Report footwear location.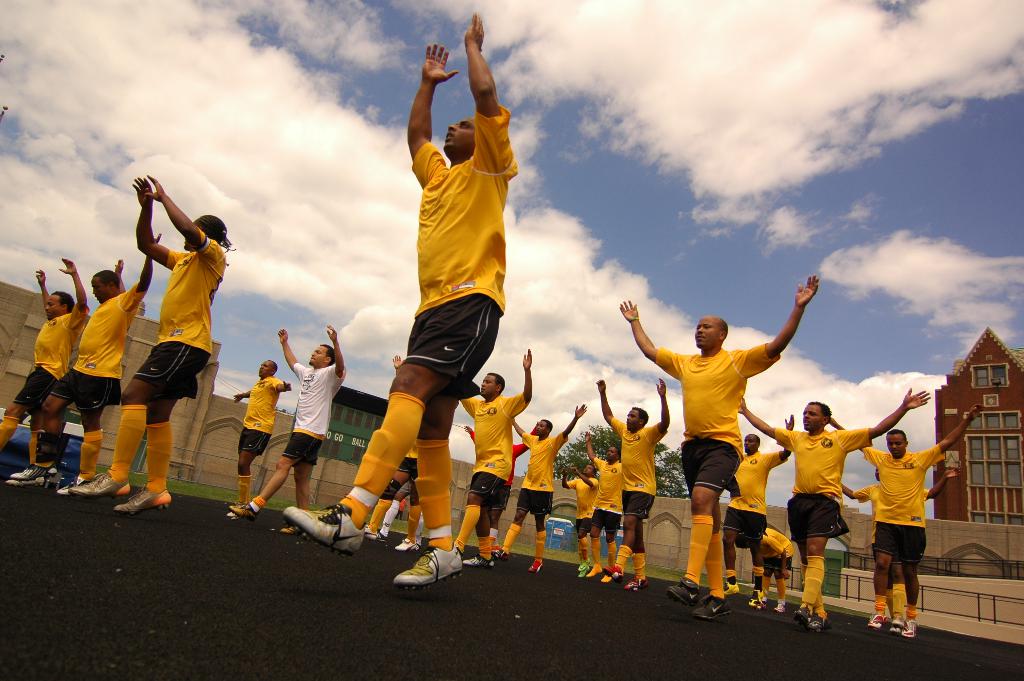
Report: left=230, top=501, right=259, bottom=526.
